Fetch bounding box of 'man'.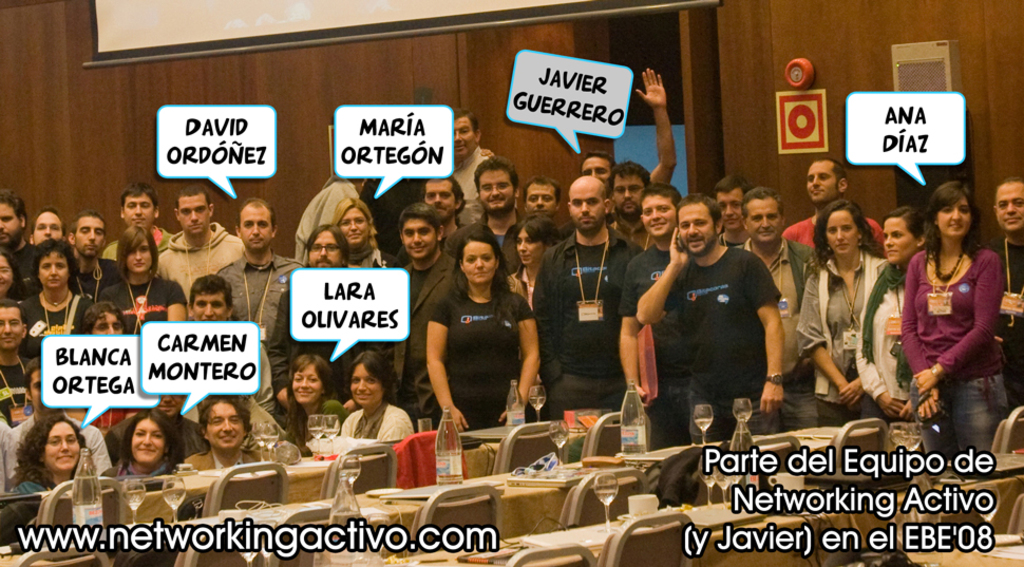
Bbox: left=0, top=300, right=33, bottom=426.
